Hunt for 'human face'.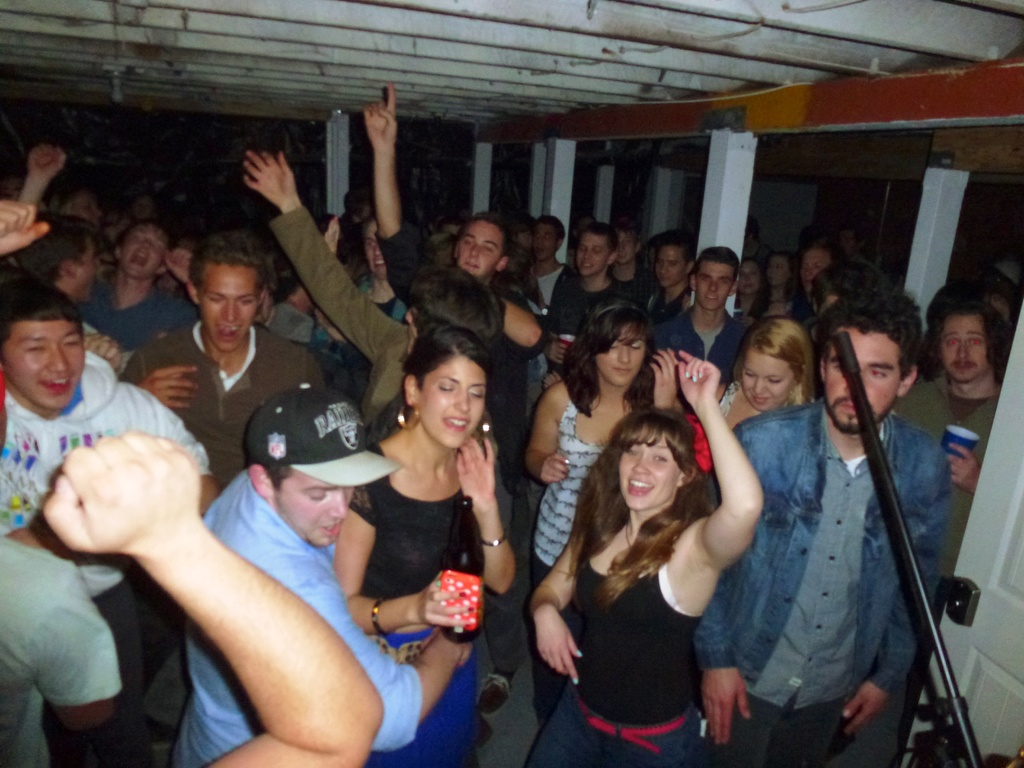
Hunted down at 737,261,758,294.
